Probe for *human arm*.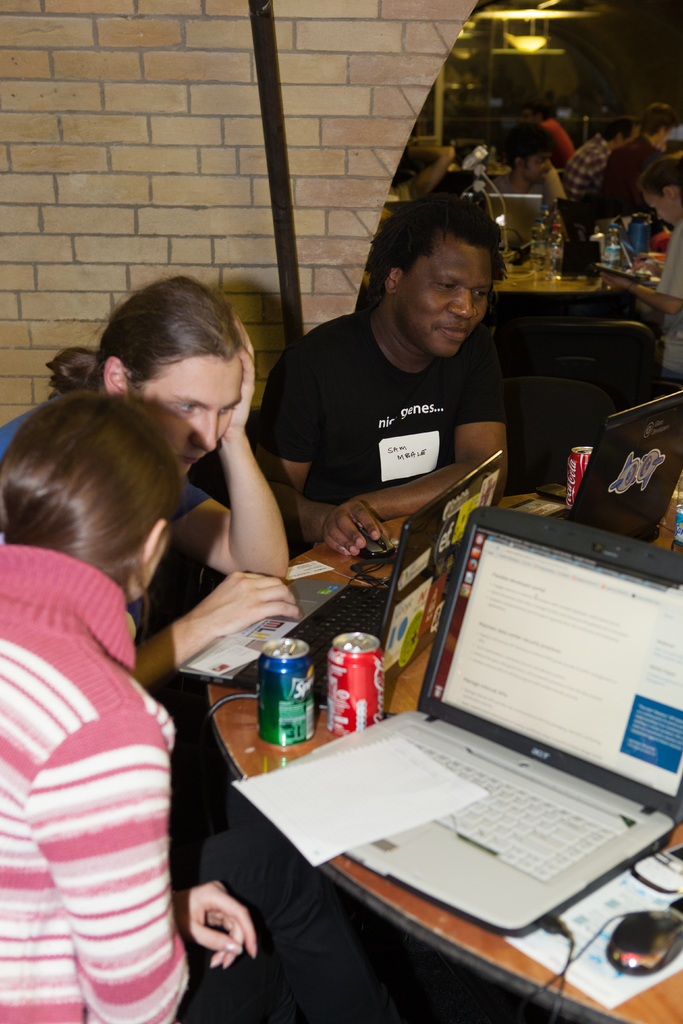
Probe result: bbox=(135, 307, 297, 580).
